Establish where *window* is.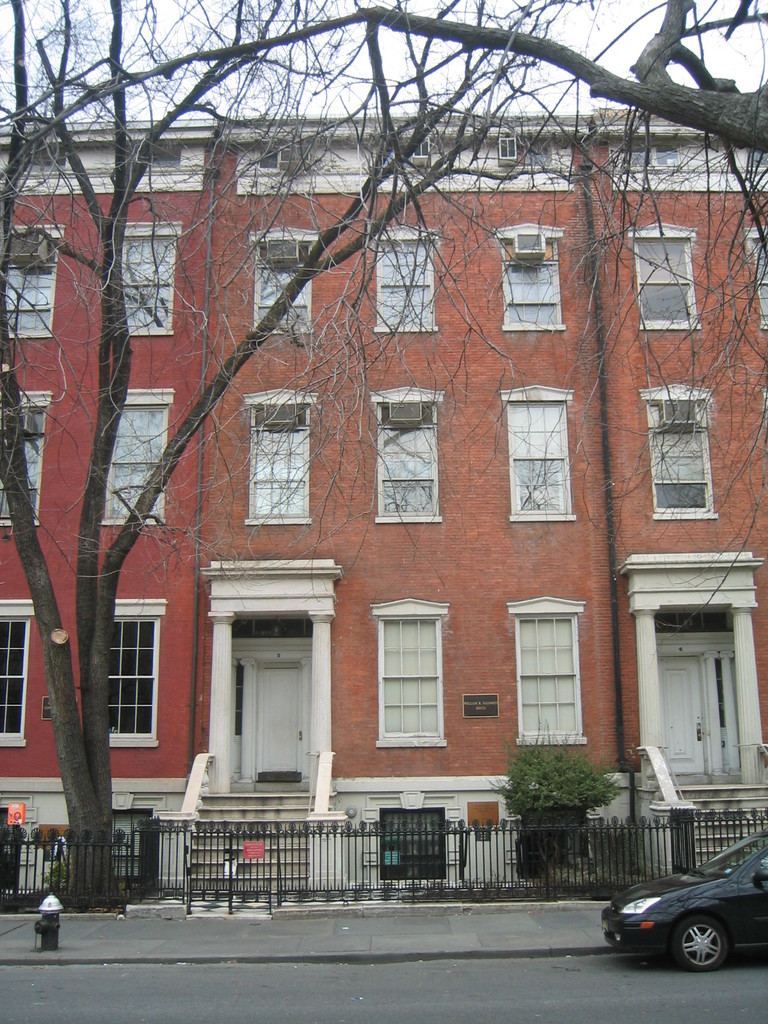
Established at crop(374, 239, 436, 330).
